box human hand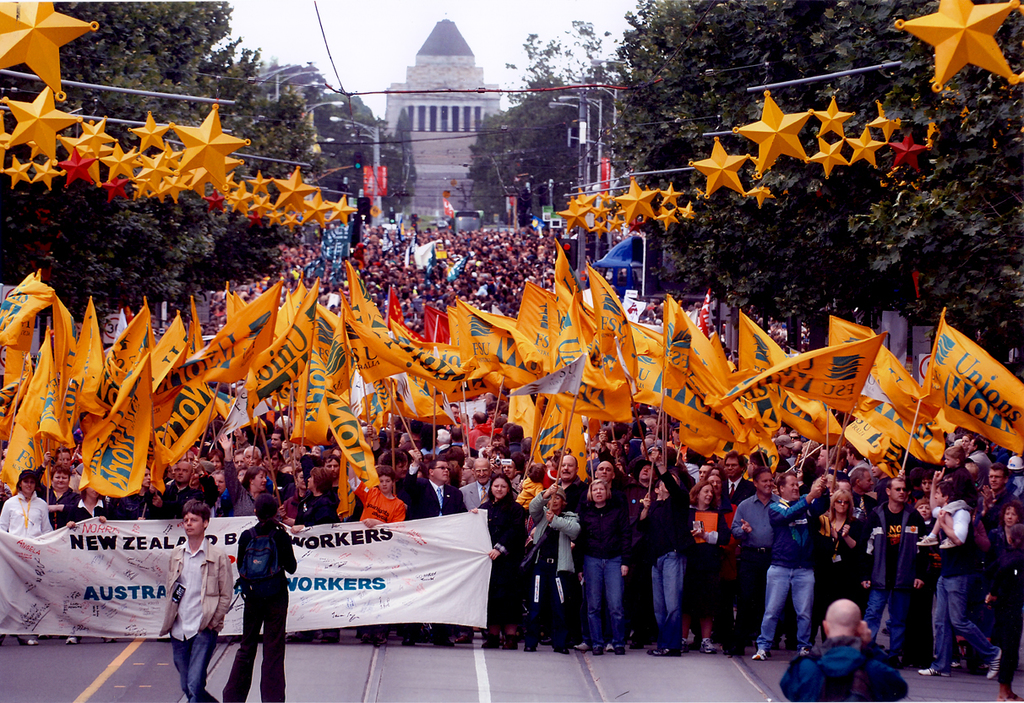
[545,479,561,498]
